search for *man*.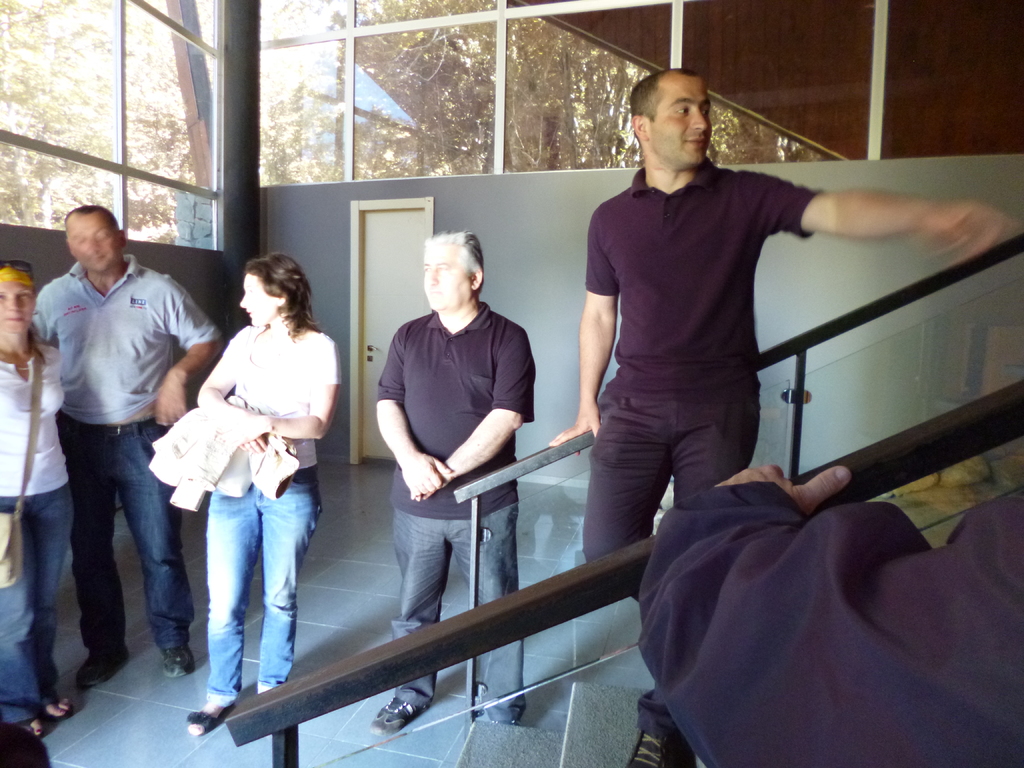
Found at left=31, top=204, right=225, bottom=688.
